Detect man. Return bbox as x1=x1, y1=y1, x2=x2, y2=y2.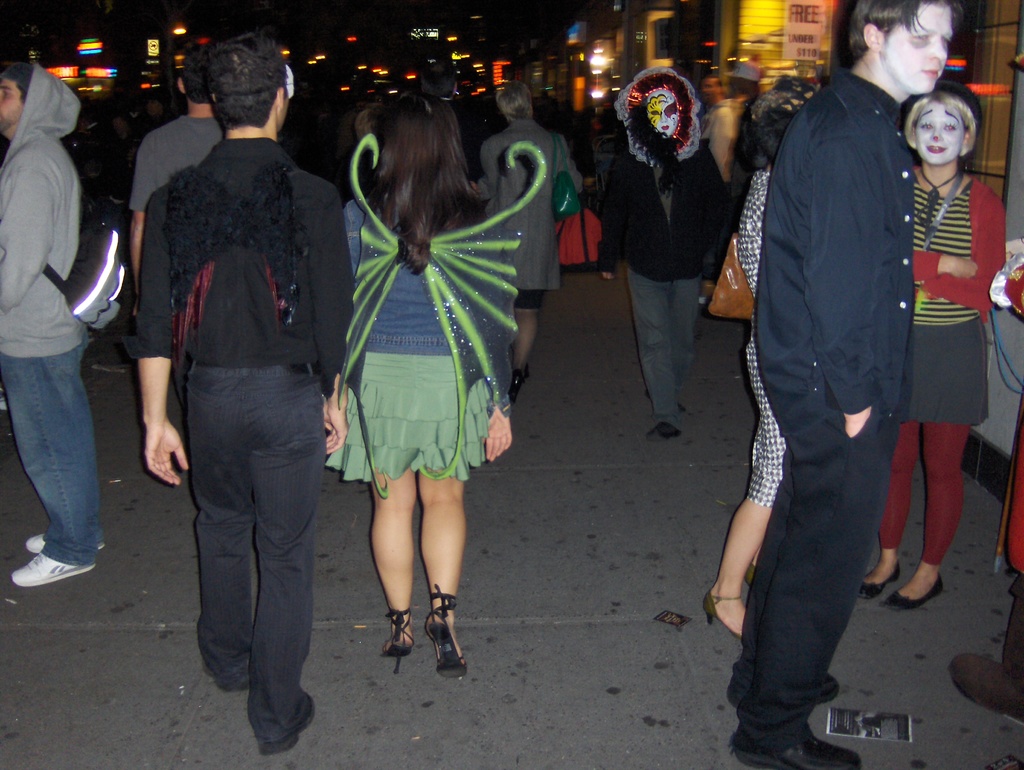
x1=138, y1=36, x2=349, y2=764.
